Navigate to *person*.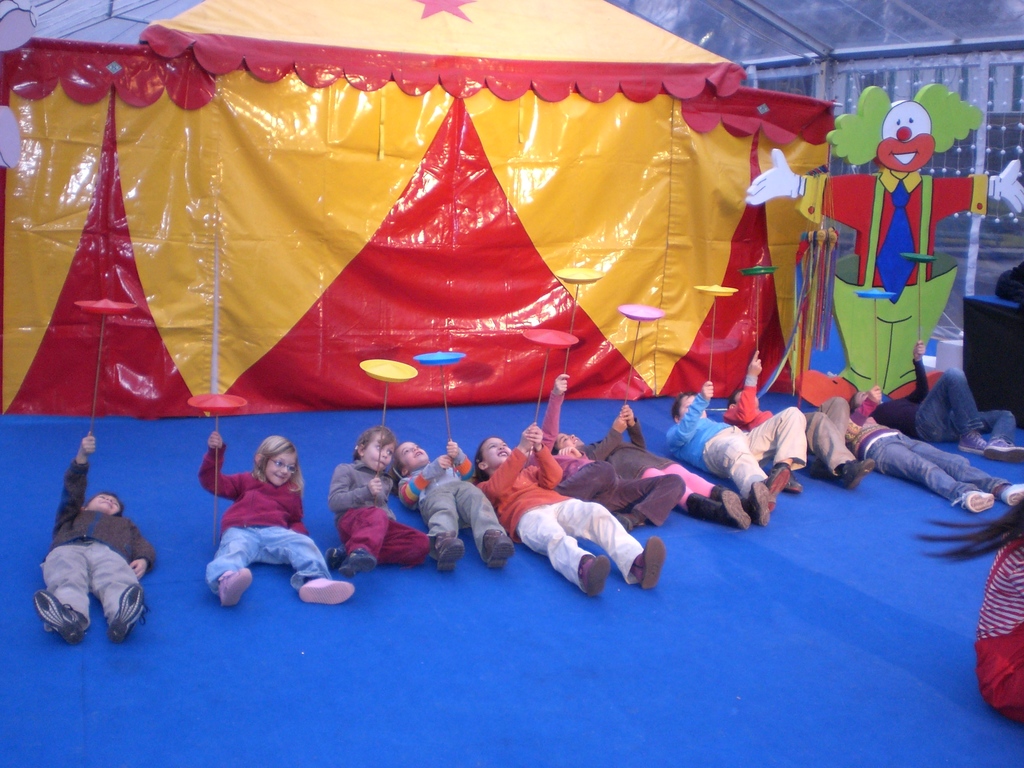
Navigation target: (847,341,1023,464).
